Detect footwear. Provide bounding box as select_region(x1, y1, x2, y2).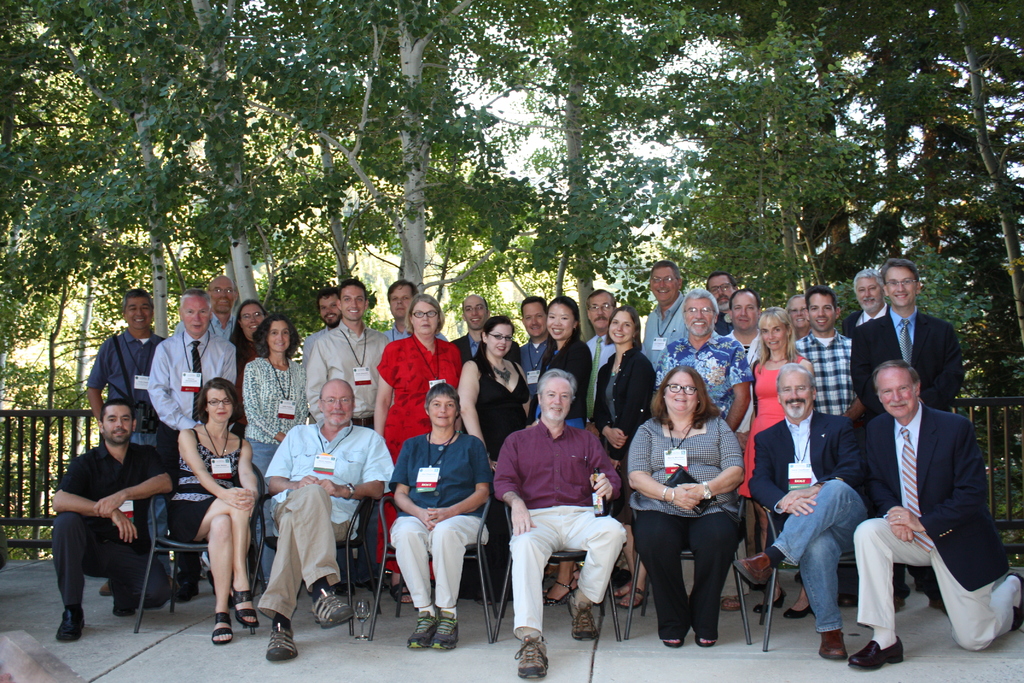
select_region(818, 630, 852, 662).
